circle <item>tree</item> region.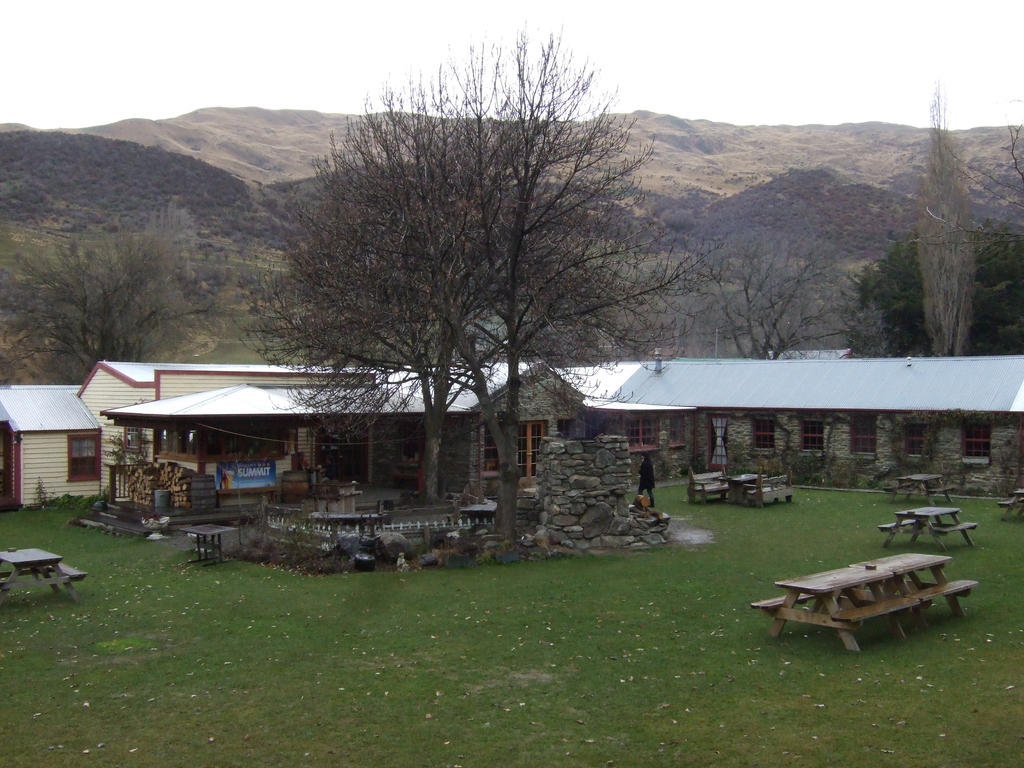
Region: <bbox>845, 211, 1023, 379</bbox>.
